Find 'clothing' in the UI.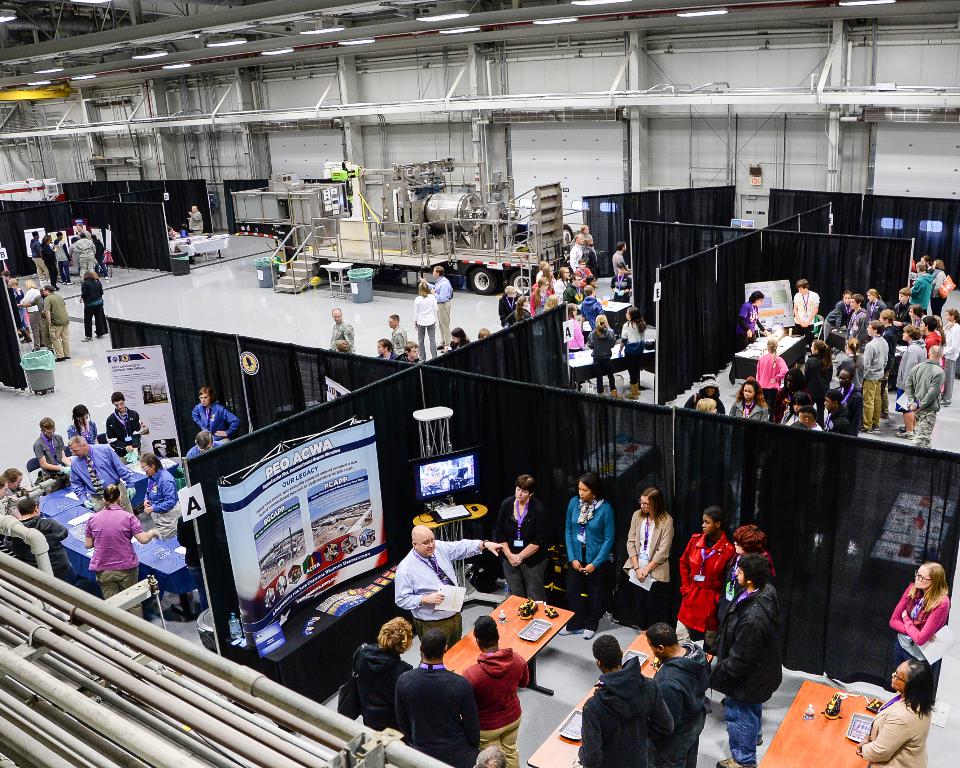
UI element at [left=86, top=499, right=156, bottom=598].
